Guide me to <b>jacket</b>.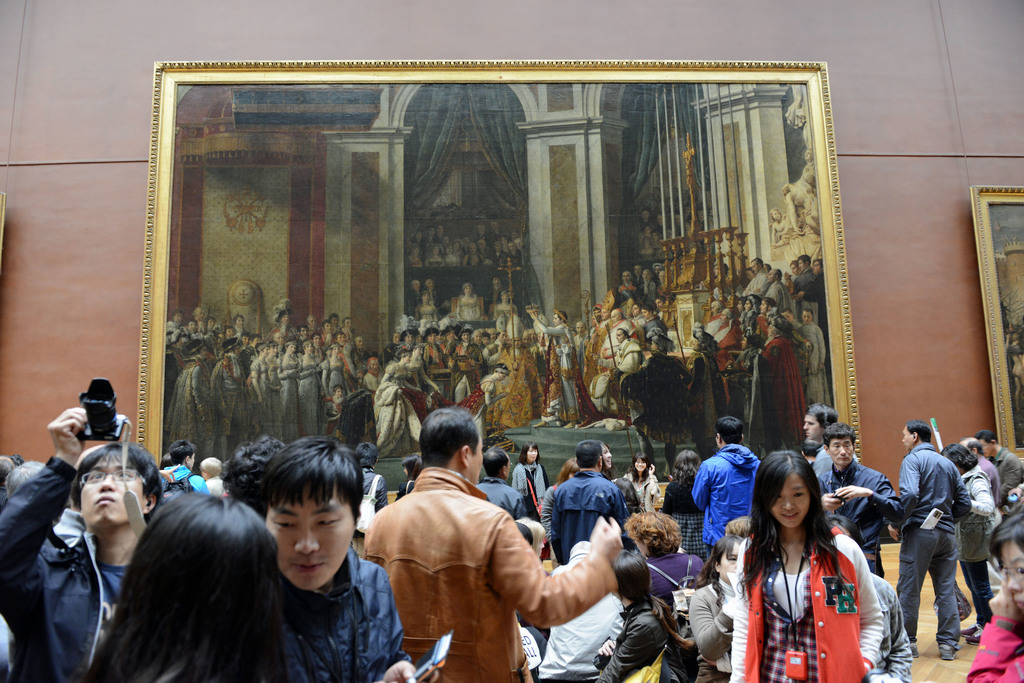
Guidance: box=[0, 447, 105, 682].
